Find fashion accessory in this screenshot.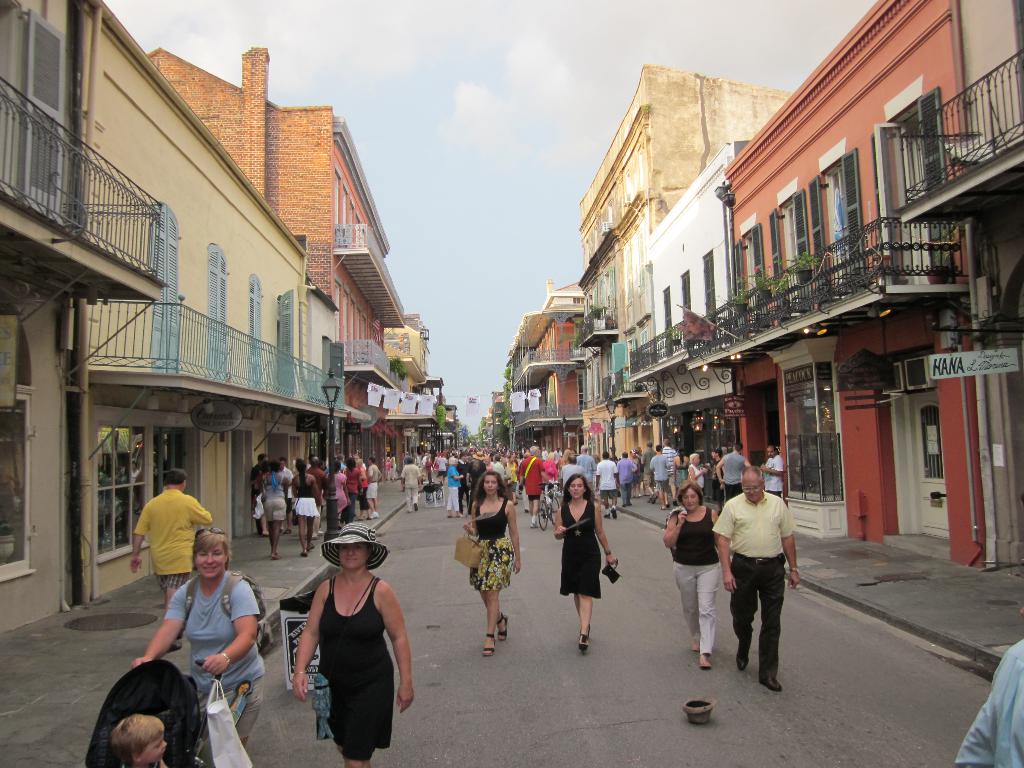
The bounding box for fashion accessory is bbox=(499, 614, 509, 643).
